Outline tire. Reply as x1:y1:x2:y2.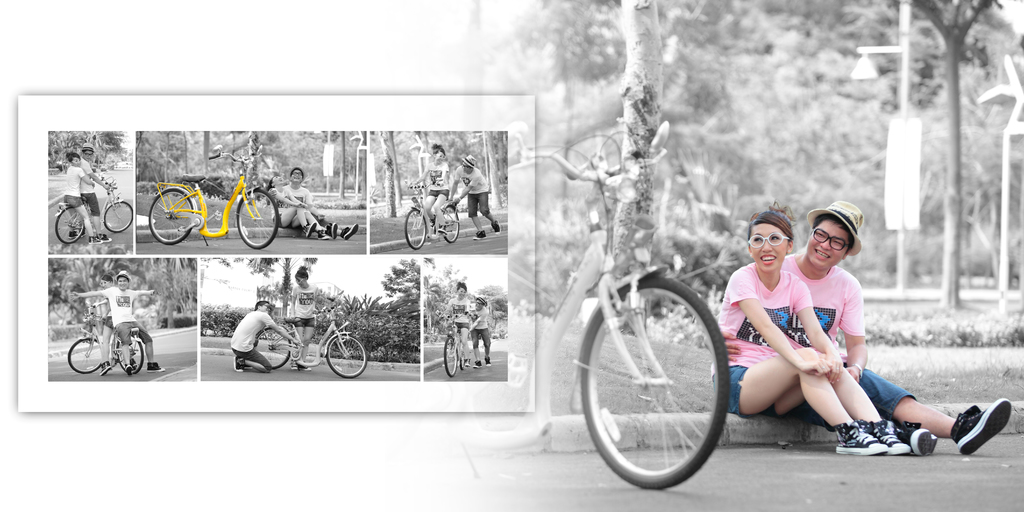
444:335:461:380.
